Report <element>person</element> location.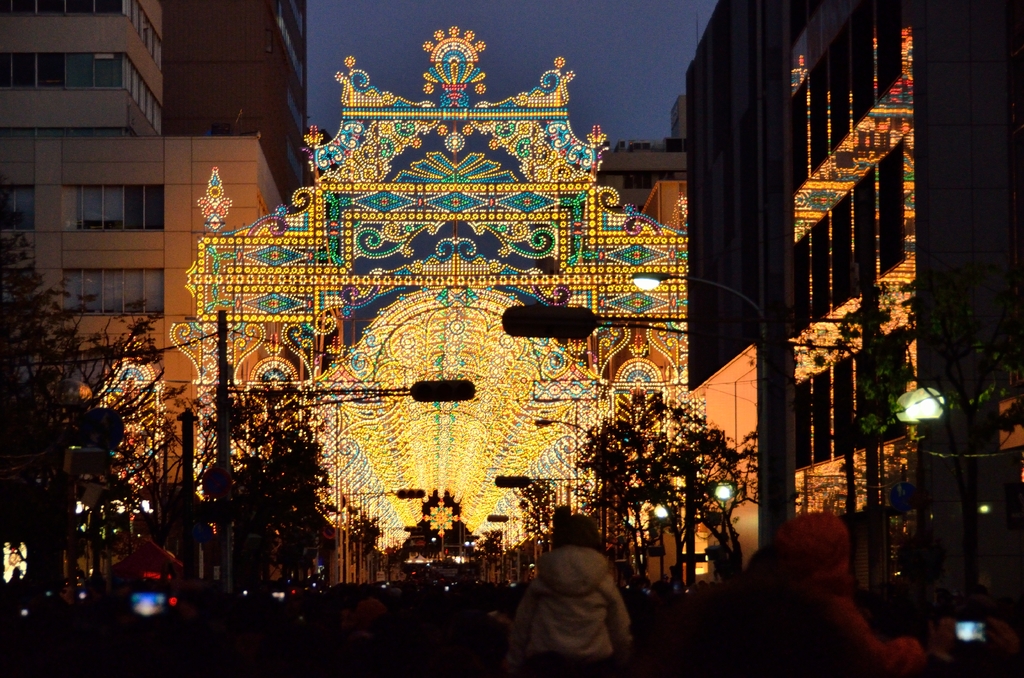
Report: x1=627, y1=563, x2=648, y2=596.
